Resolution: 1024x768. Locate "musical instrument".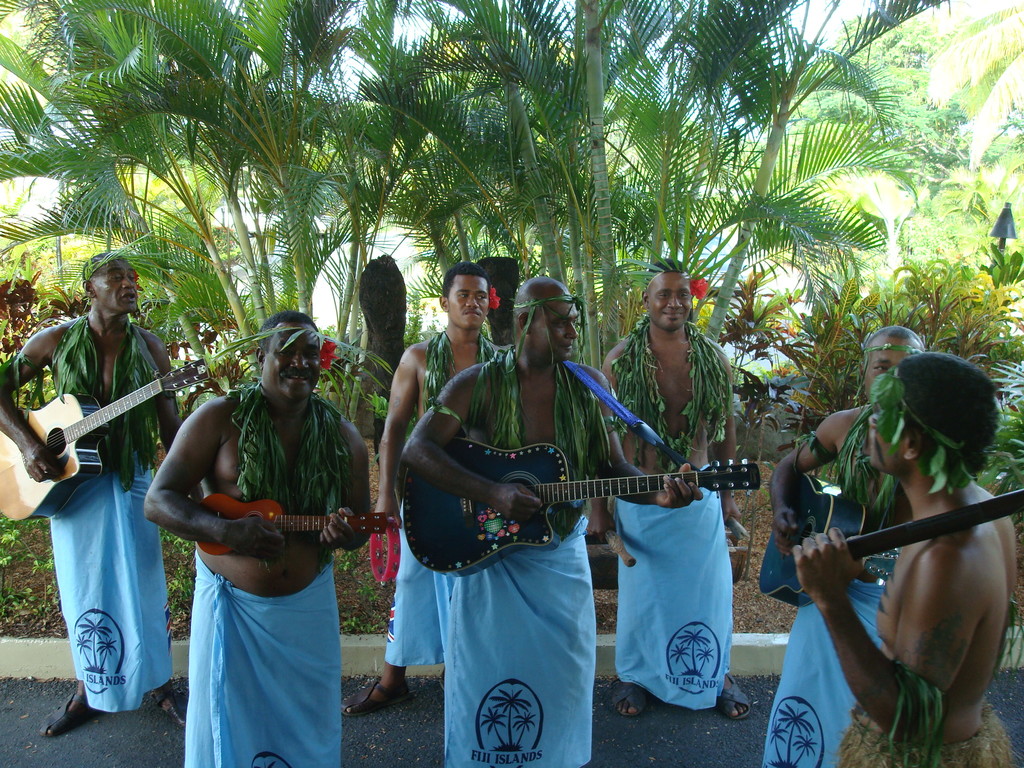
box(746, 468, 1023, 602).
